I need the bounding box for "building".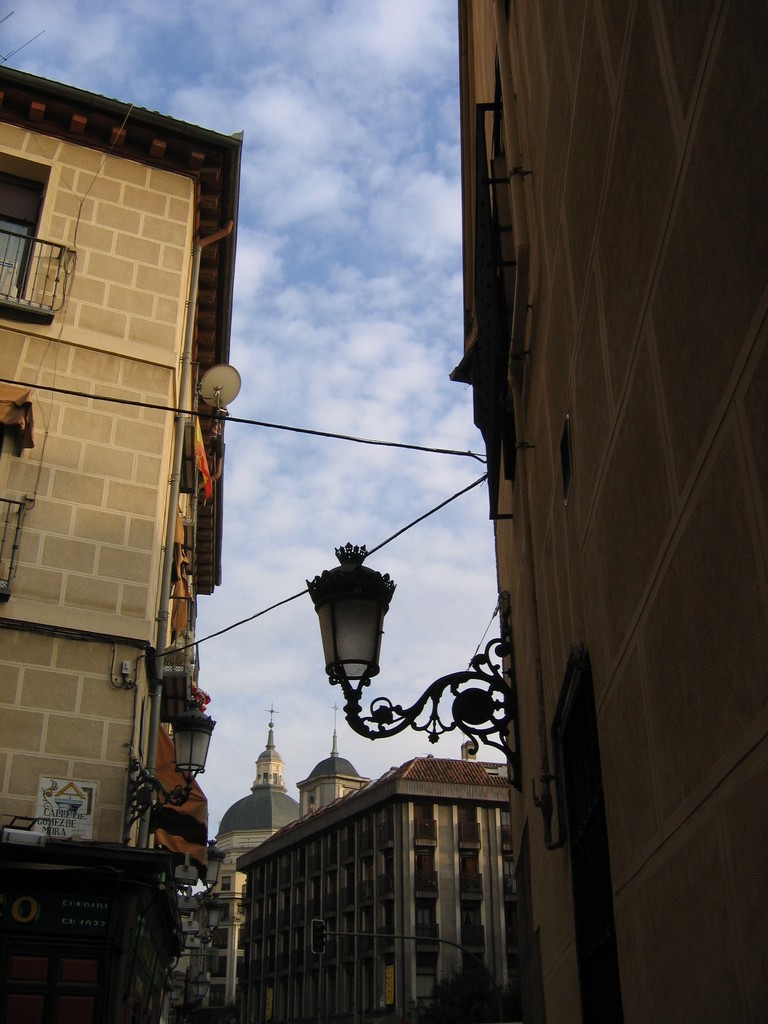
Here it is: (239, 762, 509, 1023).
